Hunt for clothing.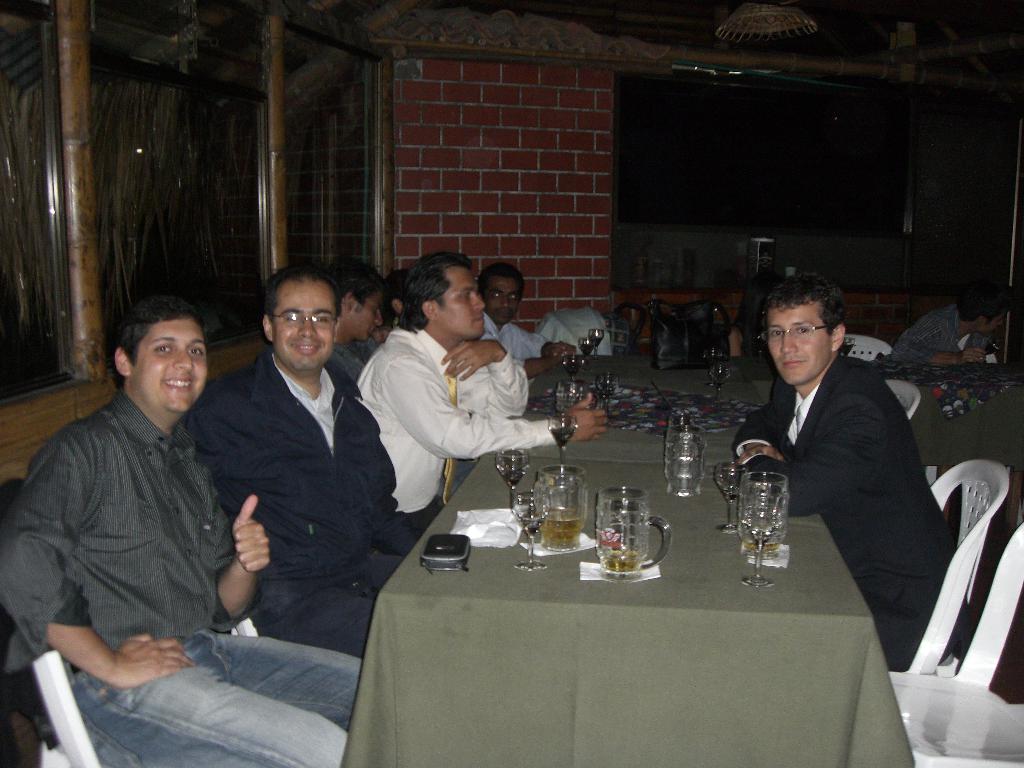
Hunted down at (x1=193, y1=349, x2=424, y2=654).
